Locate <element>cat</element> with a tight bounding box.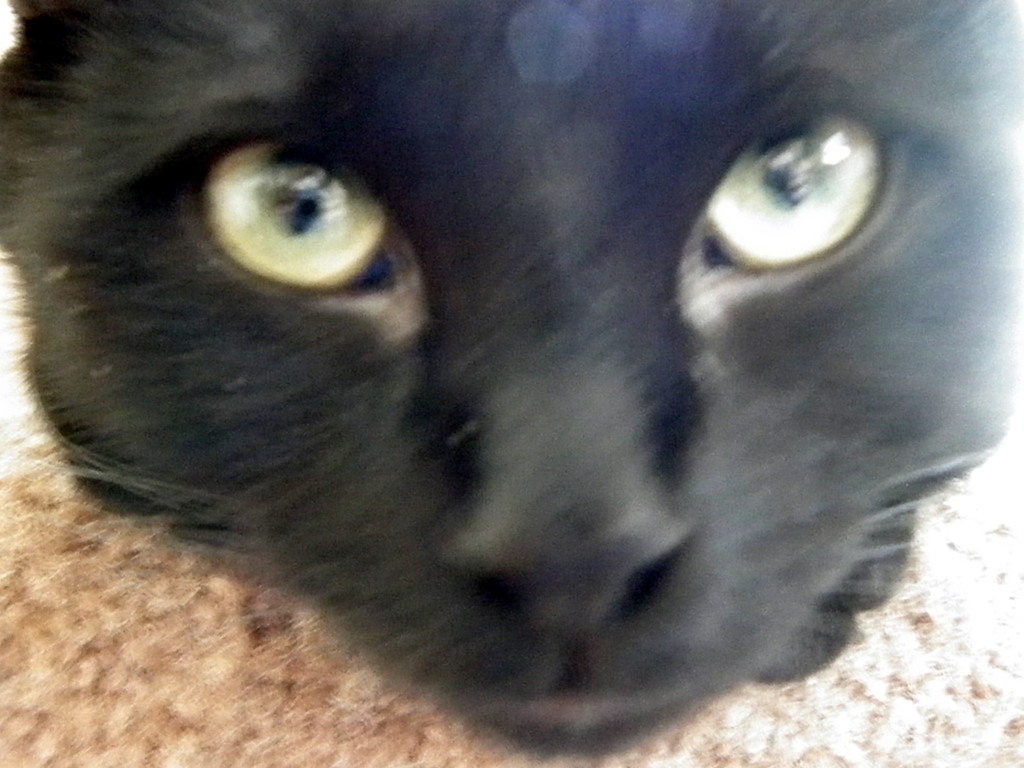
select_region(0, 0, 1023, 758).
